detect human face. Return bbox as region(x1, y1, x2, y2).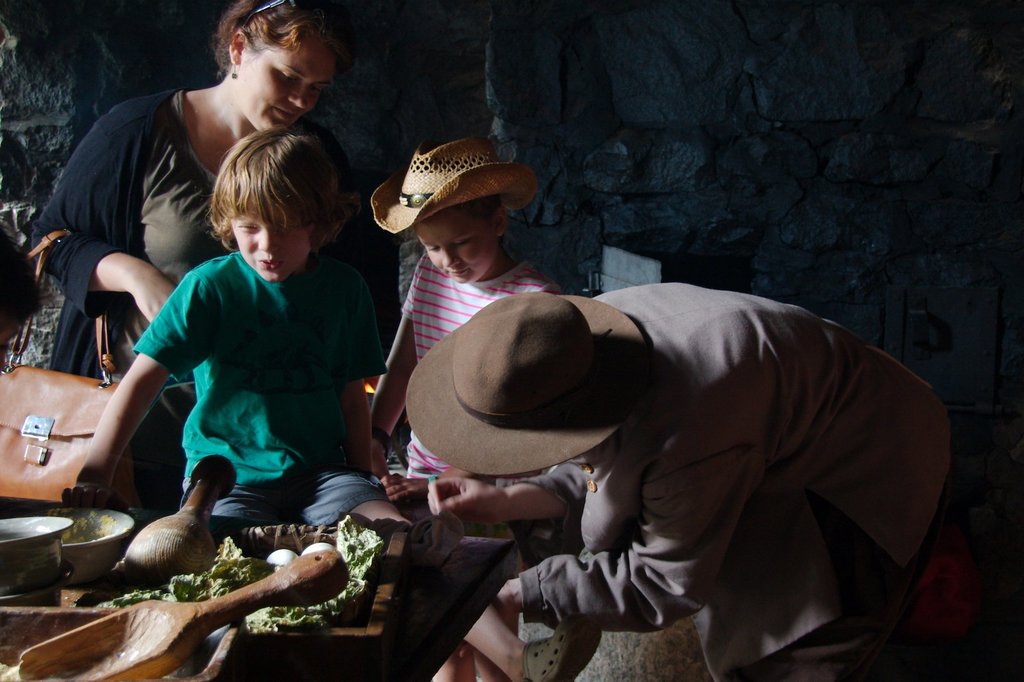
region(410, 212, 500, 290).
